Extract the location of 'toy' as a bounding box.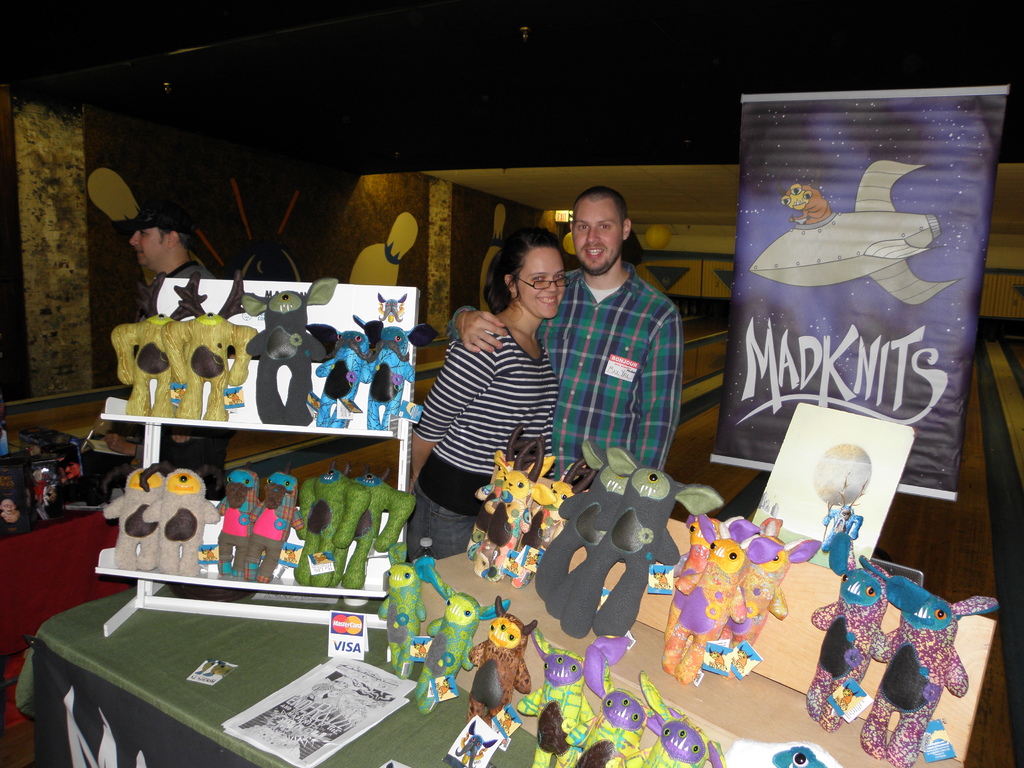
<region>372, 541, 436, 682</region>.
